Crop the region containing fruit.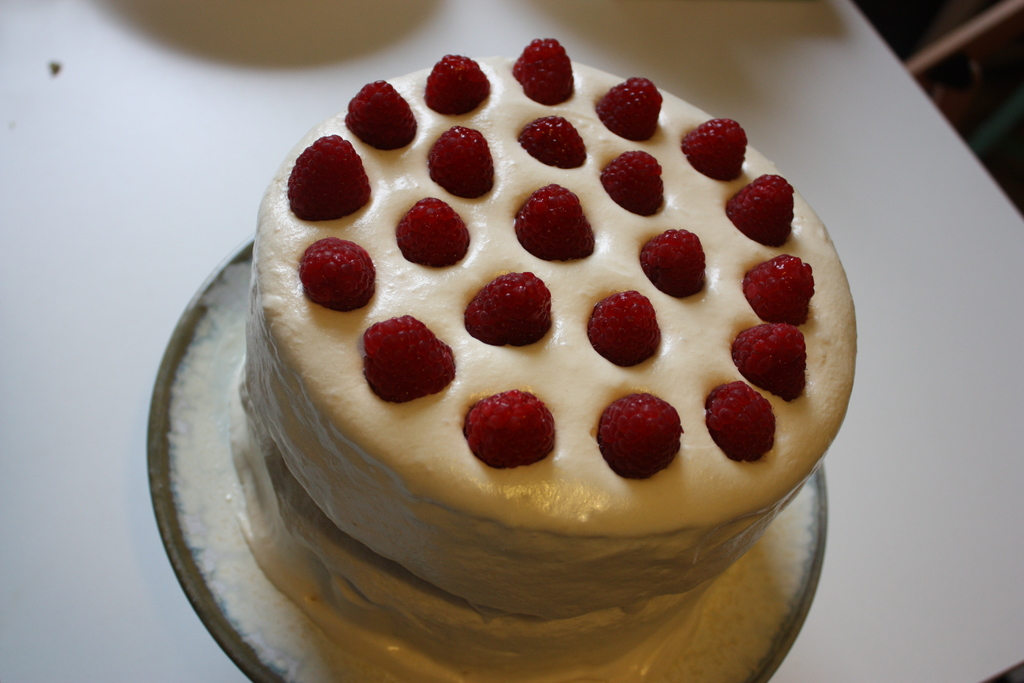
Crop region: rect(639, 229, 707, 295).
